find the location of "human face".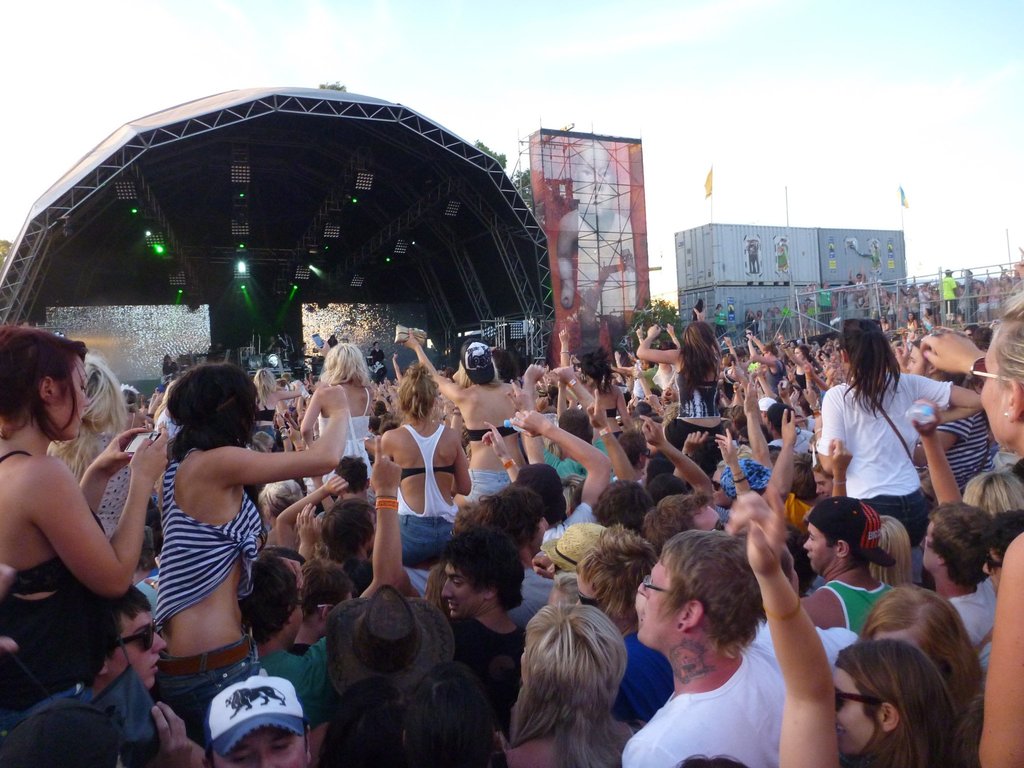
Location: <region>636, 559, 682, 642</region>.
